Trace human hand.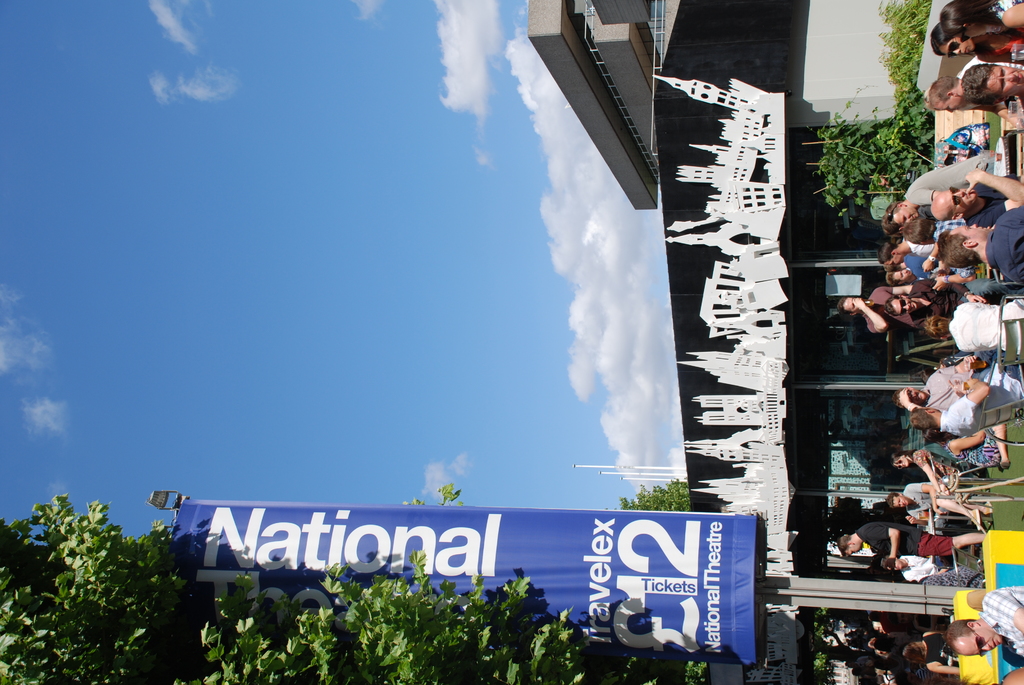
Traced to [957, 164, 1023, 220].
